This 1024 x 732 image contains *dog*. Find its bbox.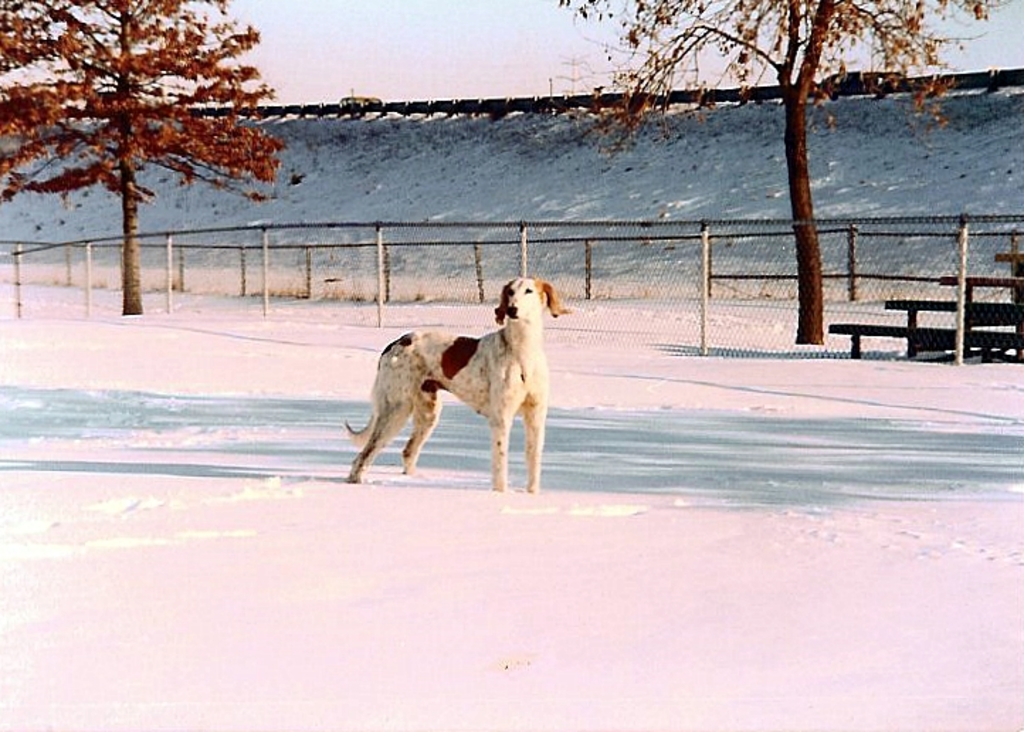
(x1=343, y1=272, x2=569, y2=492).
